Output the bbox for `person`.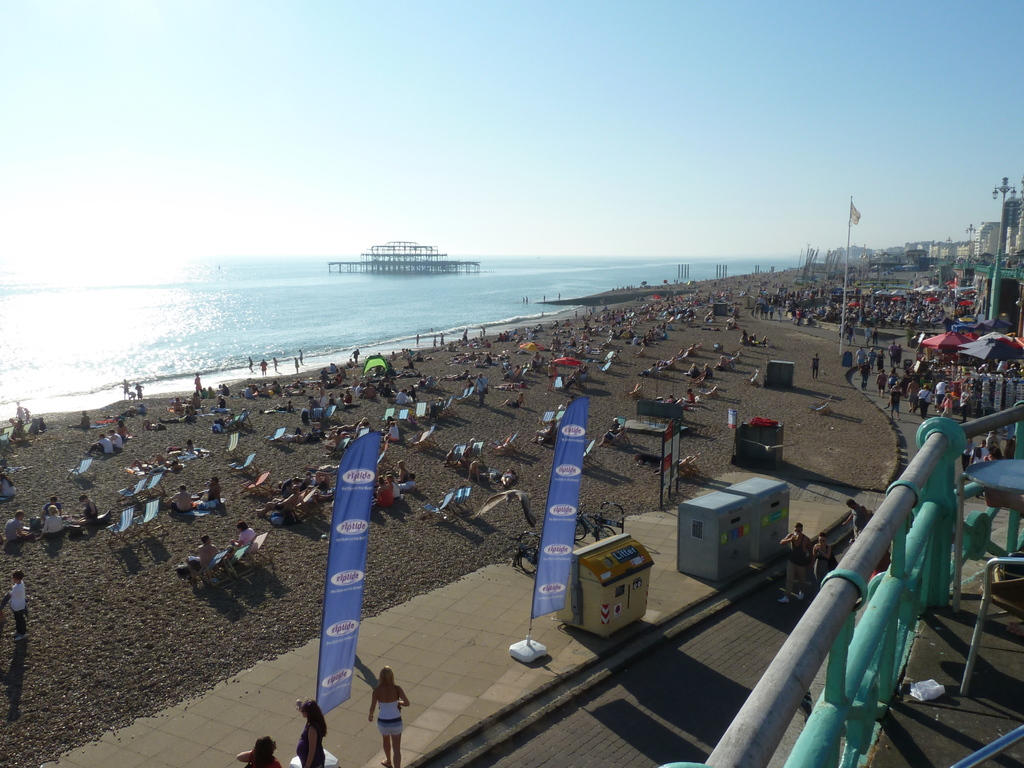
bbox(3, 514, 24, 543).
